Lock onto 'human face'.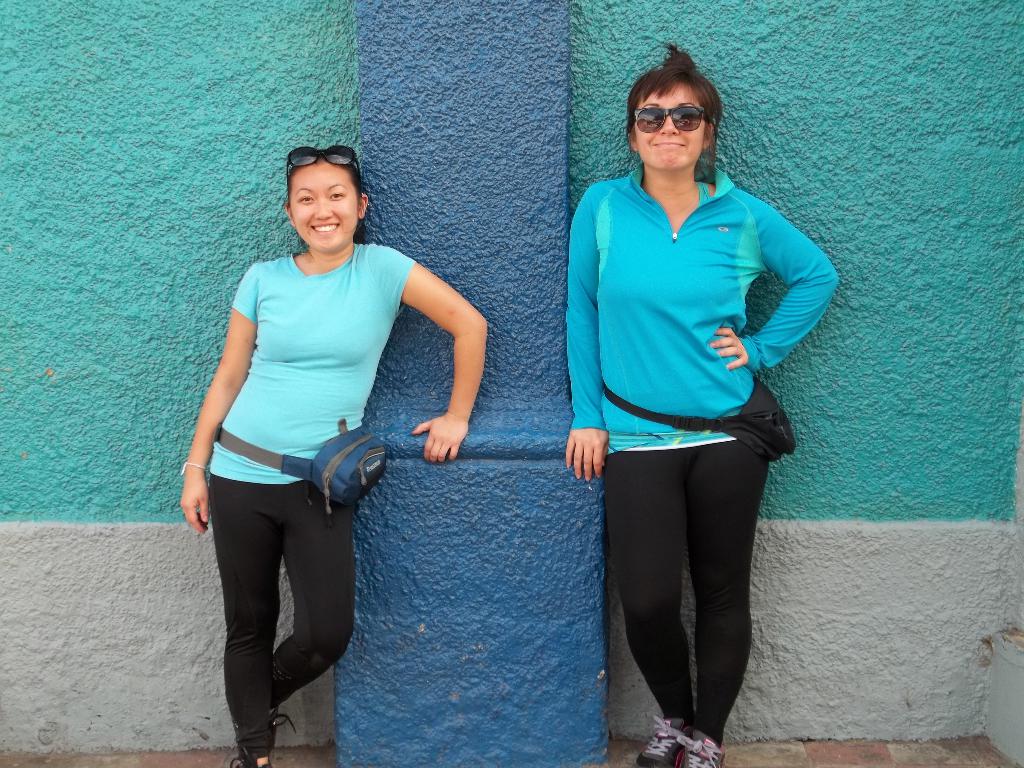
Locked: [left=290, top=161, right=358, bottom=251].
